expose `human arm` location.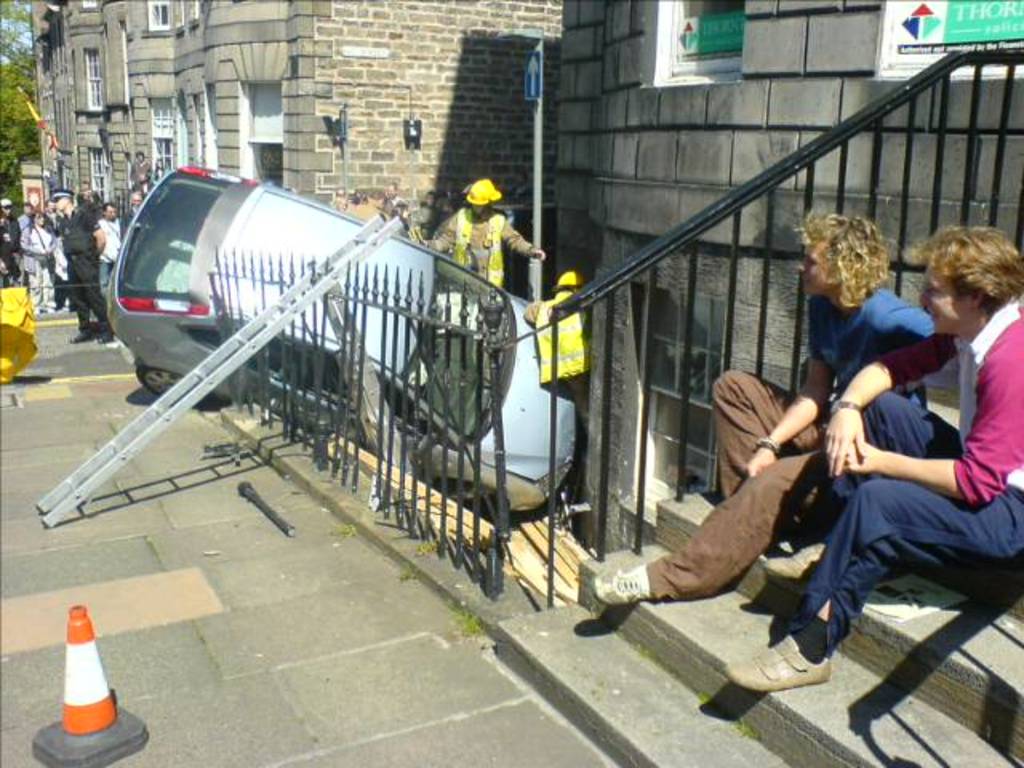
Exposed at 845,333,1022,504.
